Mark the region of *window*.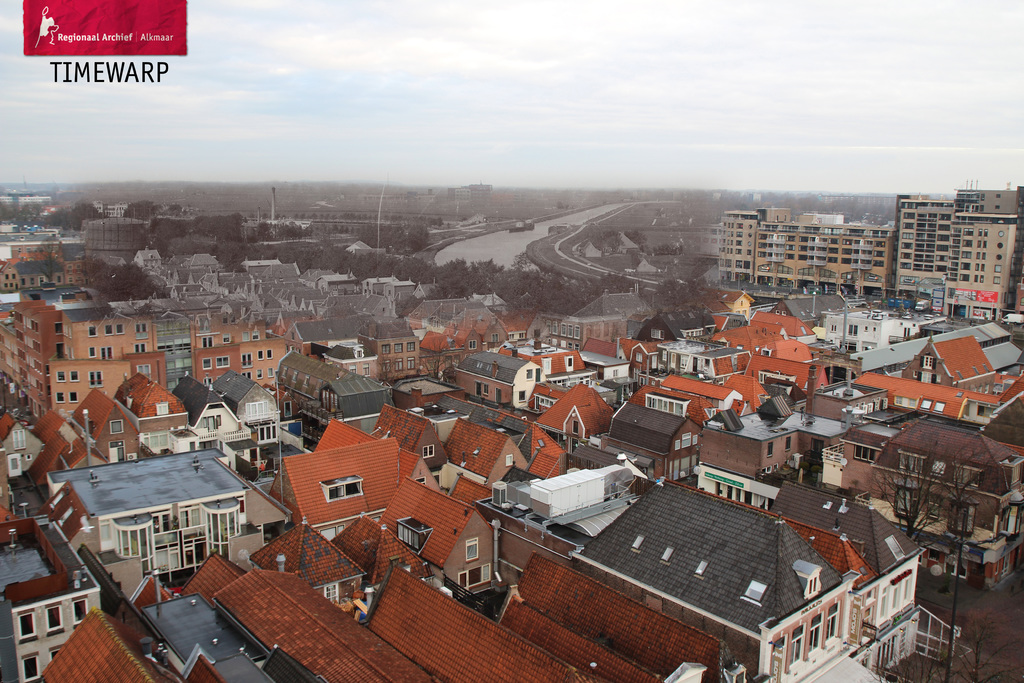
Region: <box>422,445,434,457</box>.
